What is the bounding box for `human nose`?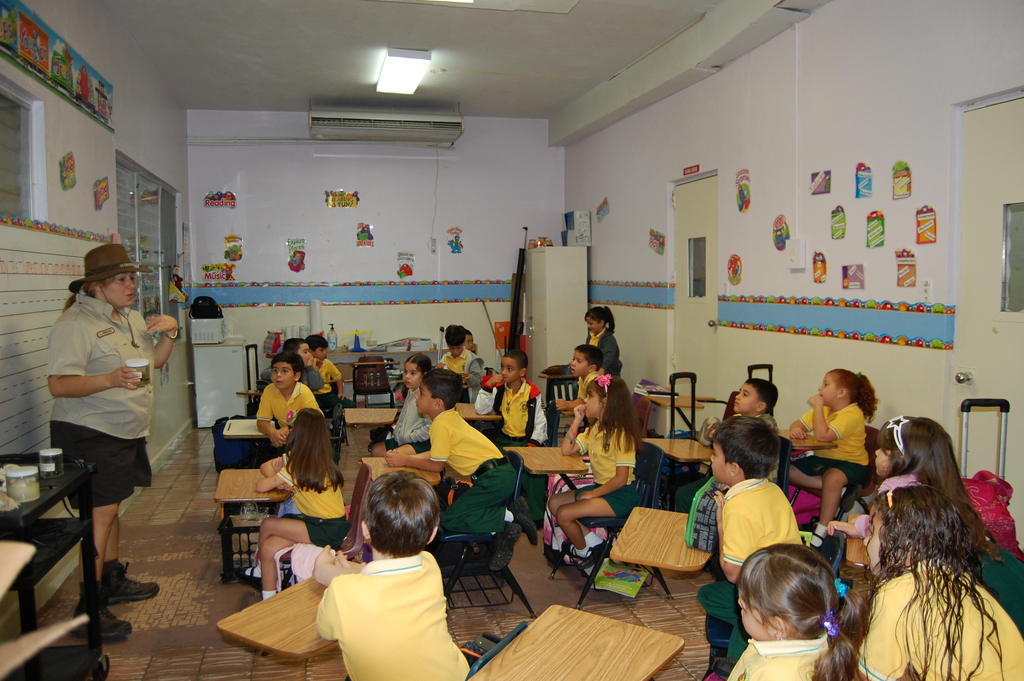
region(276, 370, 281, 377).
